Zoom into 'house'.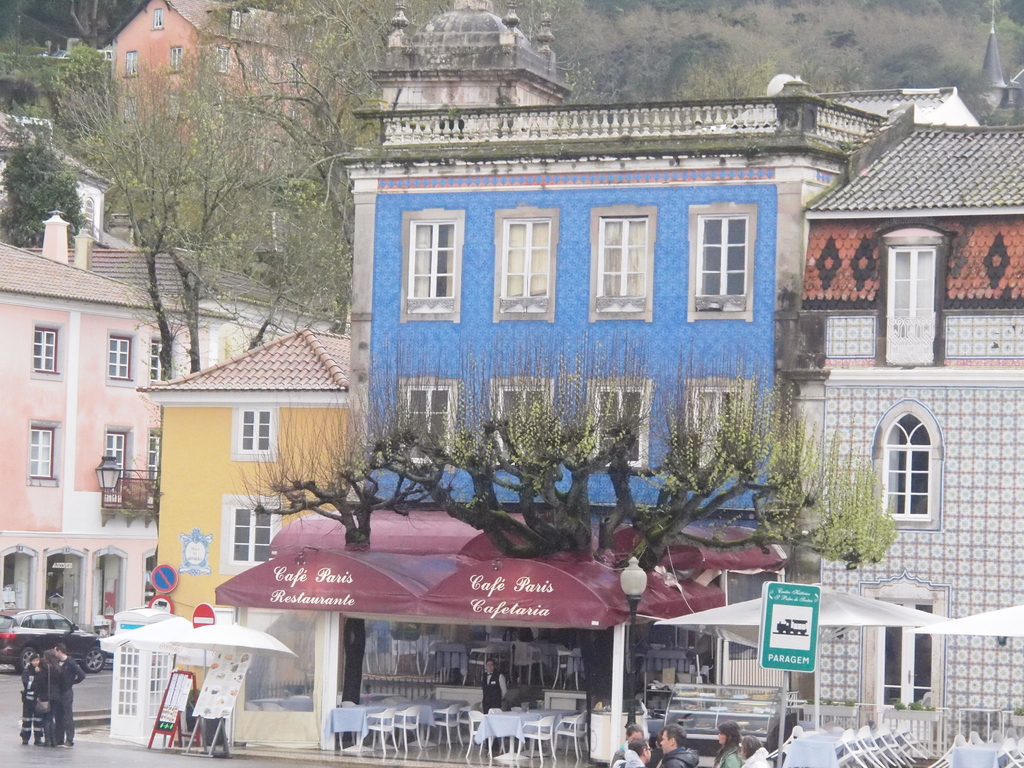
Zoom target: <bbox>19, 236, 329, 362</bbox>.
